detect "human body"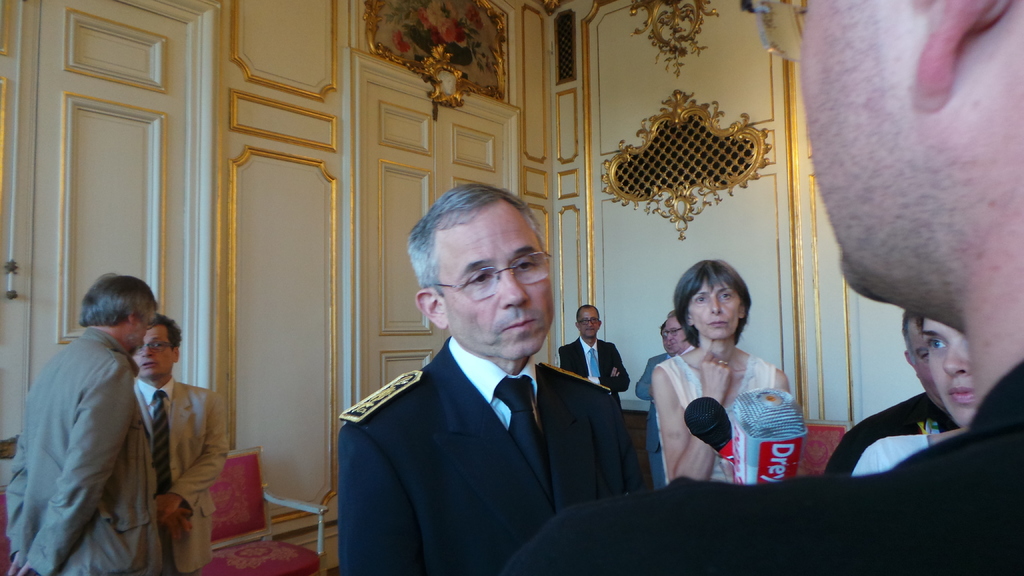
(559, 335, 628, 407)
